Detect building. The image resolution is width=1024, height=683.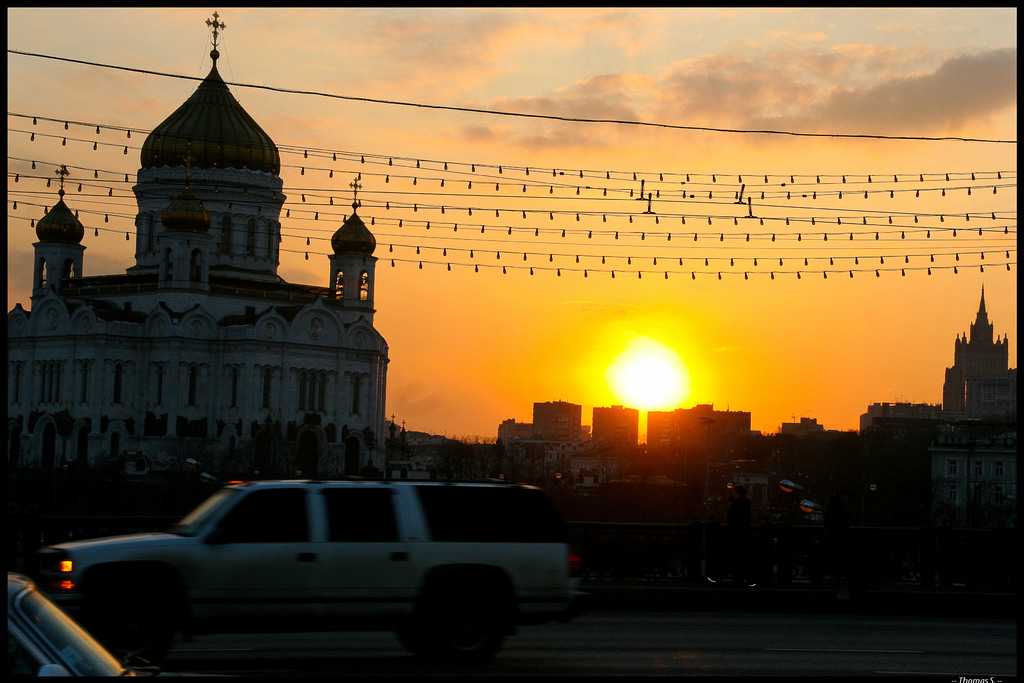
500, 417, 532, 446.
